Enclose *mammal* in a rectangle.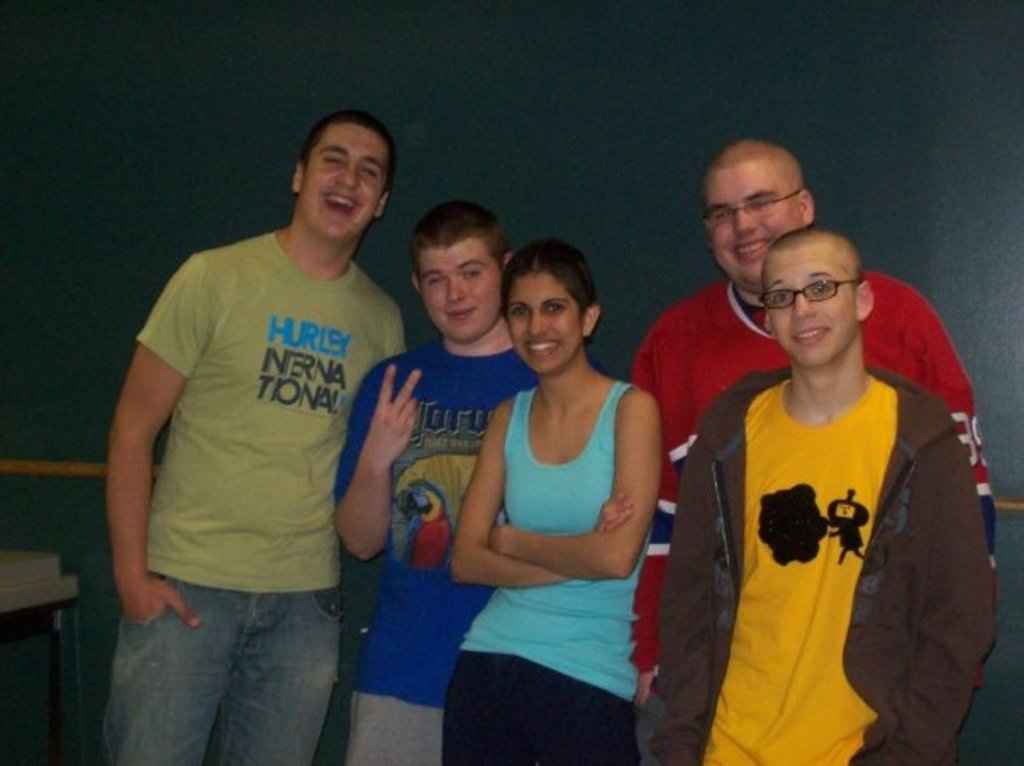
651:225:990:764.
